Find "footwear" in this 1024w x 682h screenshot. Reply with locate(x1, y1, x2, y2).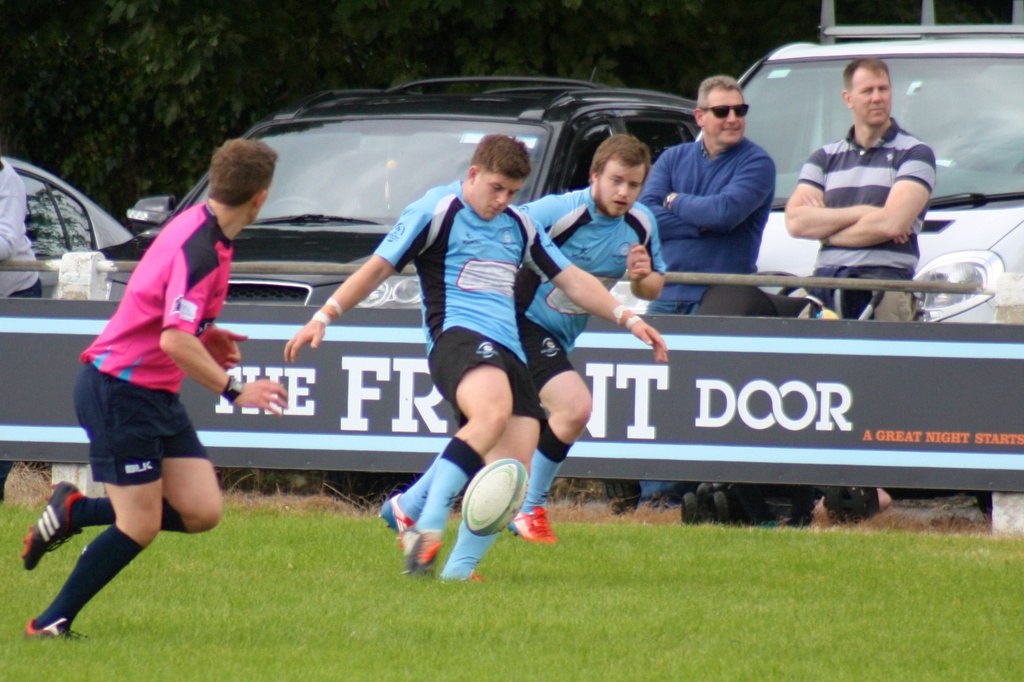
locate(19, 480, 86, 572).
